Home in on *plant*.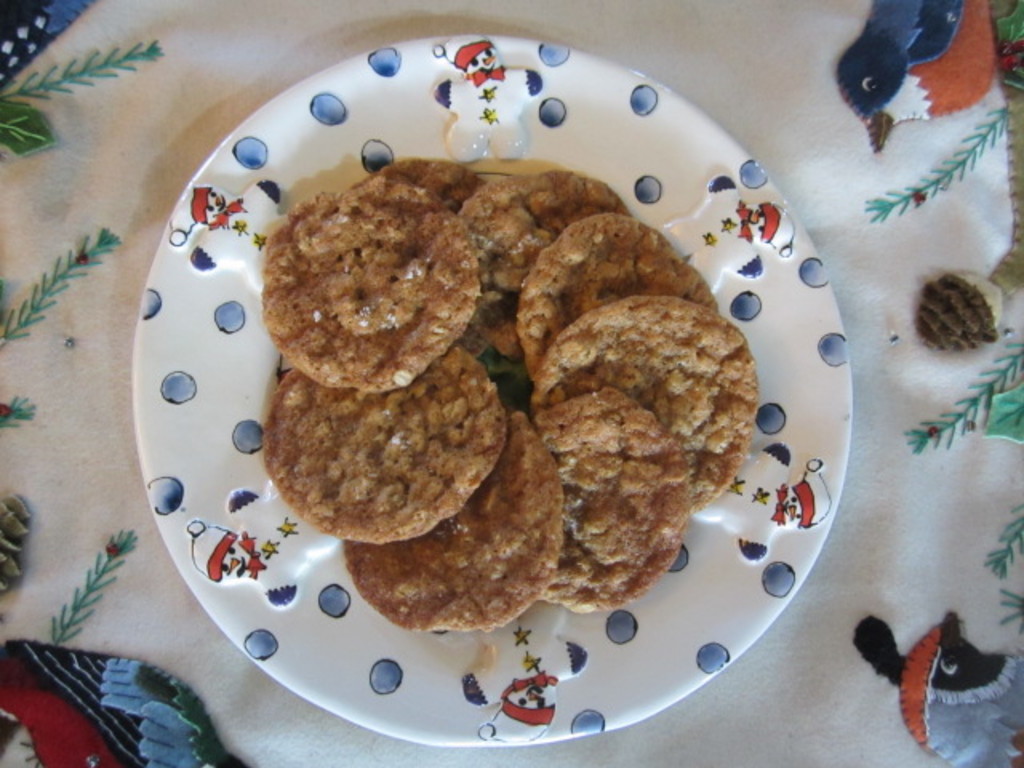
Homed in at <region>861, 94, 1008, 227</region>.
